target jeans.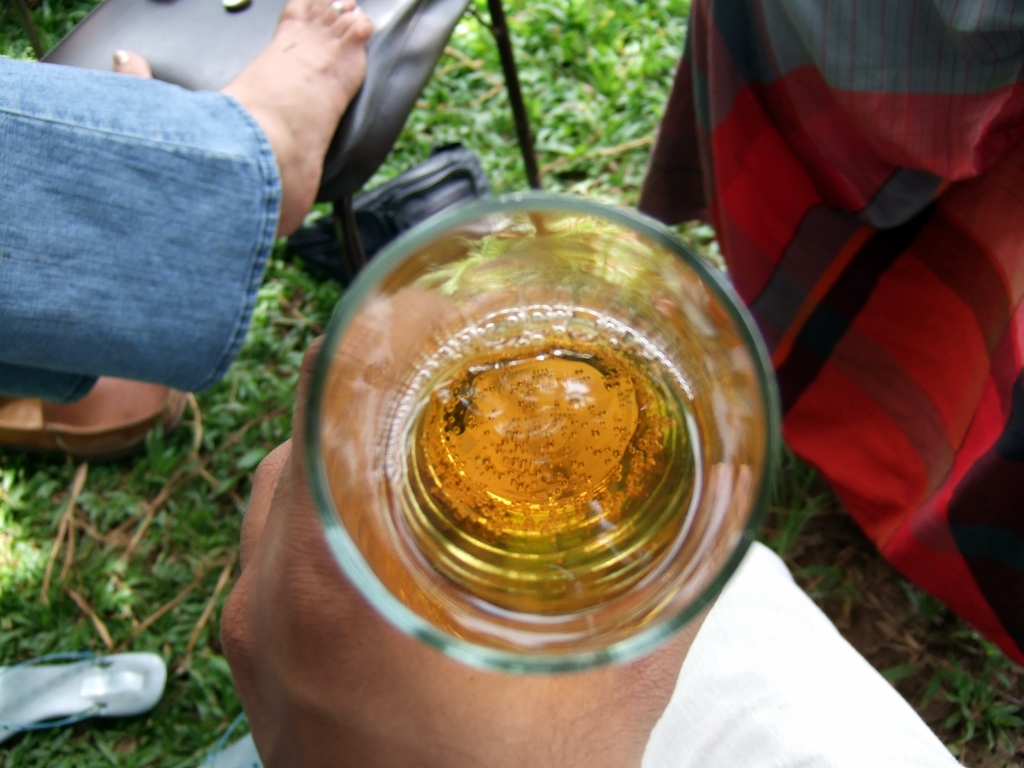
Target region: [x1=10, y1=45, x2=275, y2=428].
